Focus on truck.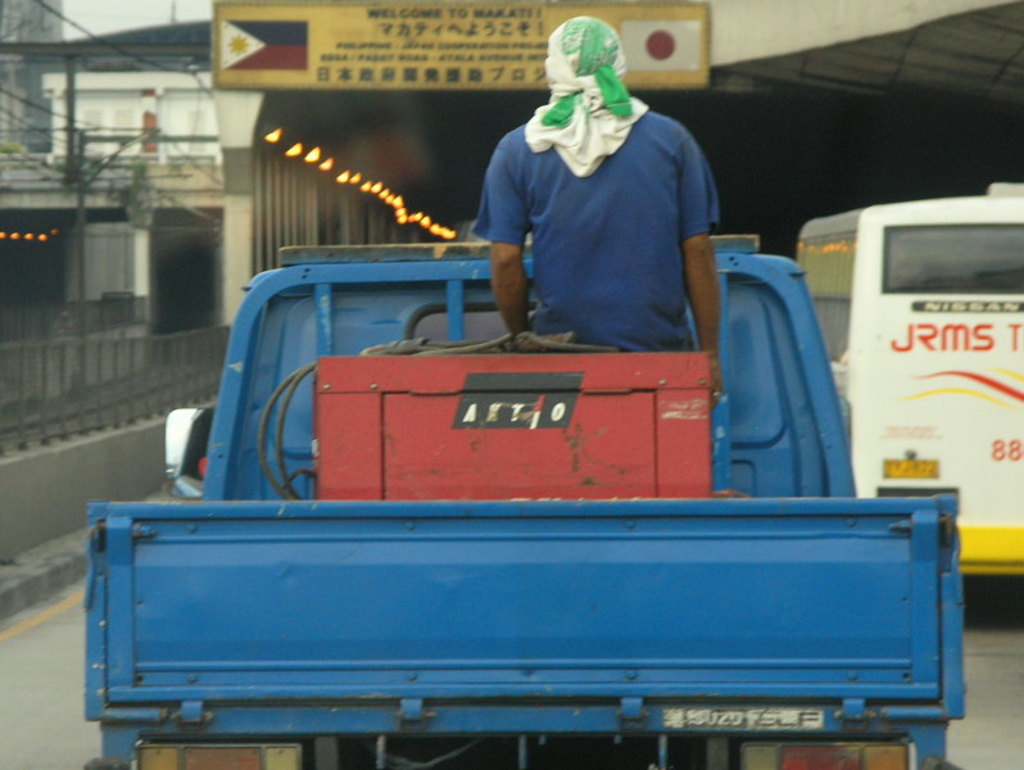
Focused at box=[792, 182, 1023, 578].
